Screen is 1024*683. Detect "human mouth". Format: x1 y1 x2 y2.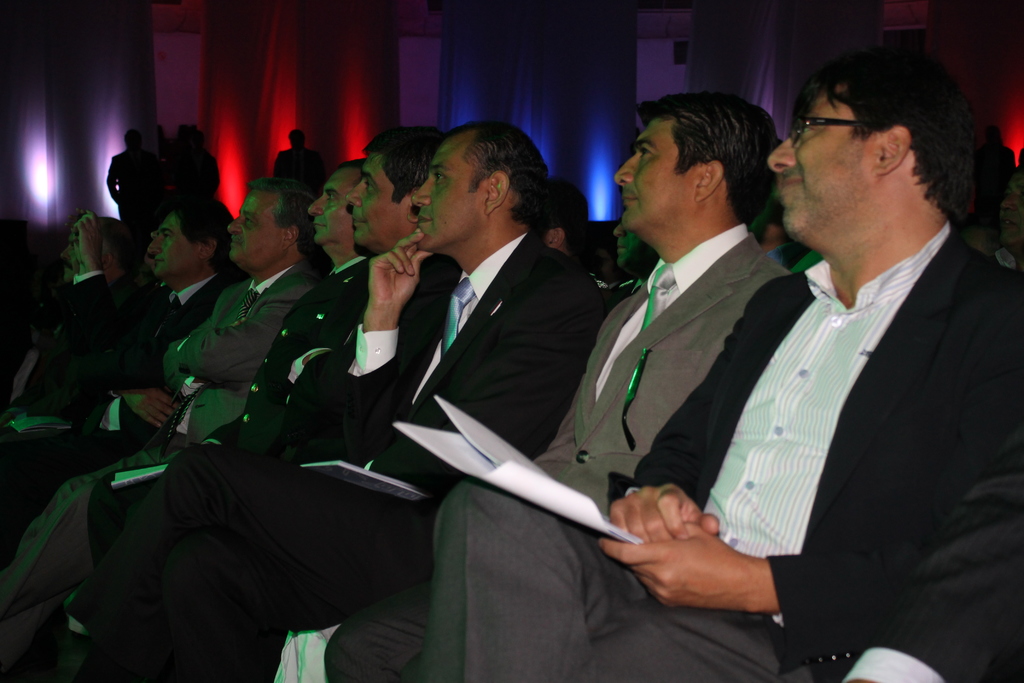
312 220 329 229.
